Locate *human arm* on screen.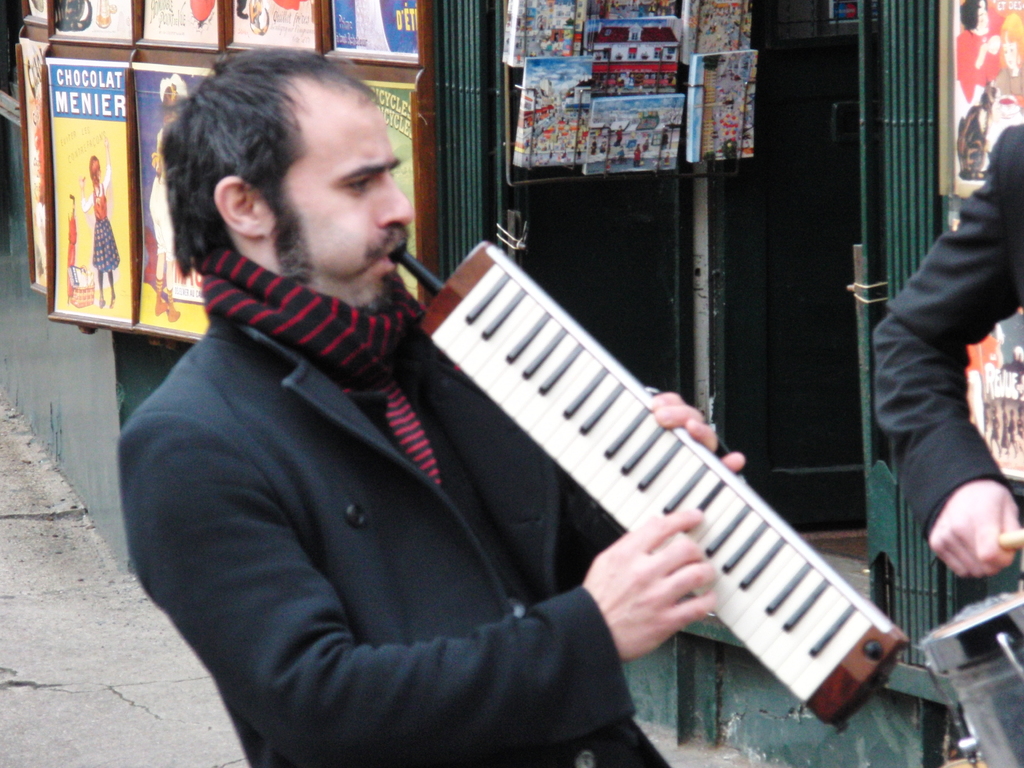
On screen at <region>650, 393, 746, 472</region>.
